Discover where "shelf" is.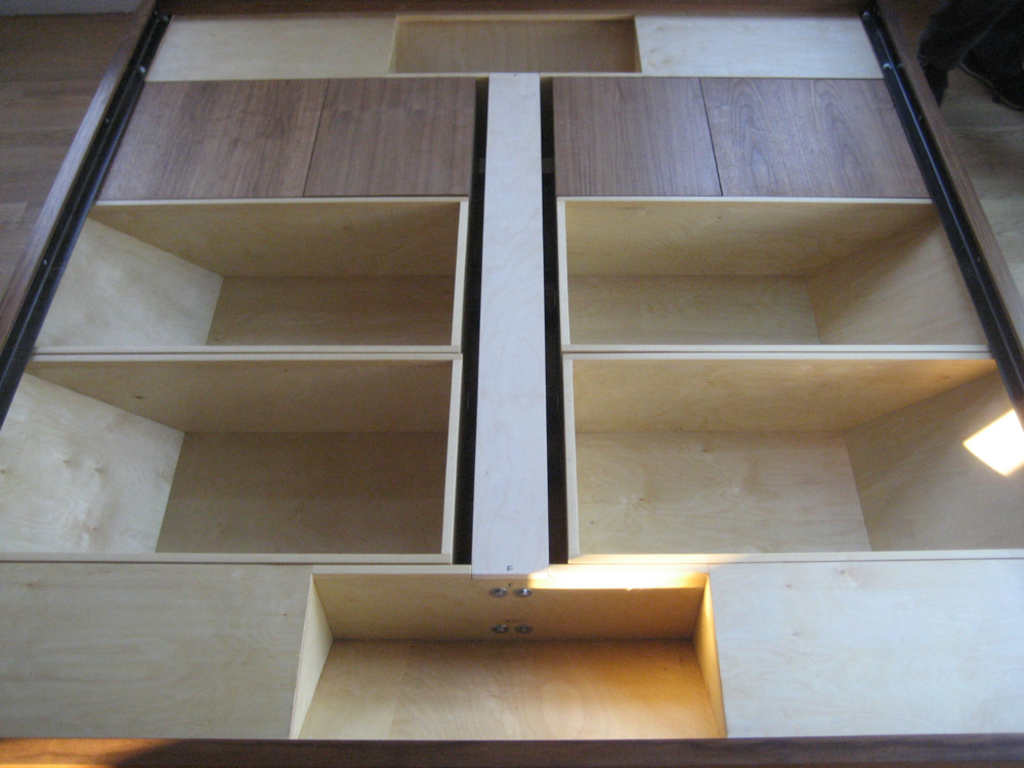
Discovered at (left=555, top=187, right=997, bottom=353).
